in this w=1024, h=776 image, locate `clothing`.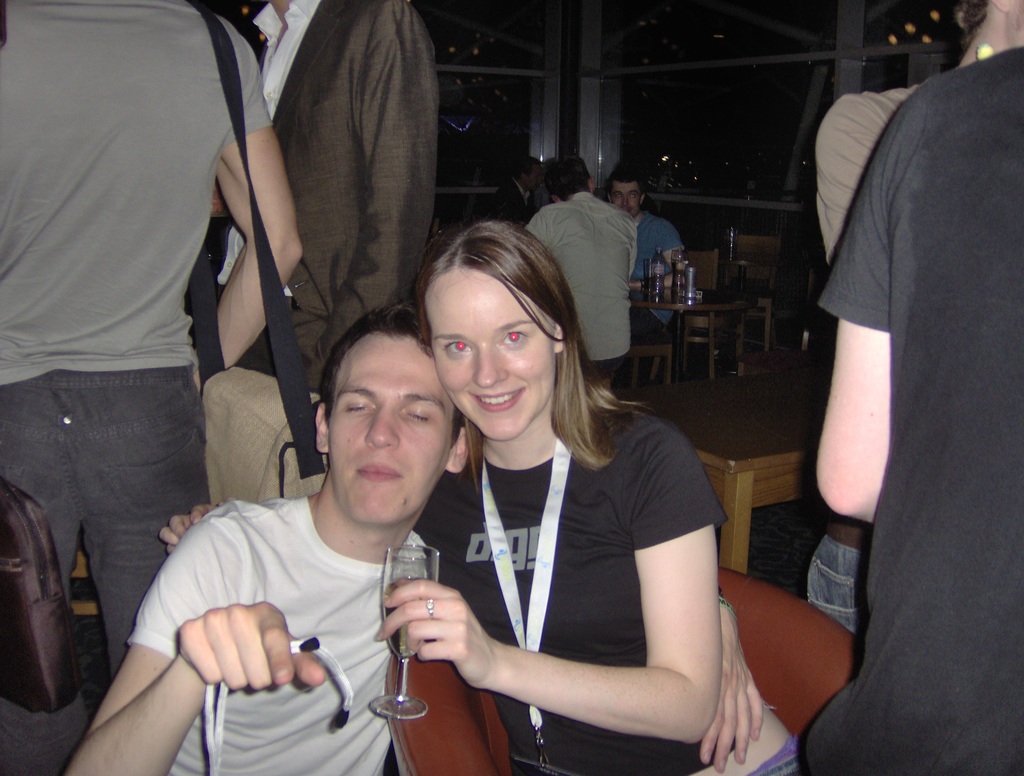
Bounding box: (x1=401, y1=397, x2=795, y2=775).
